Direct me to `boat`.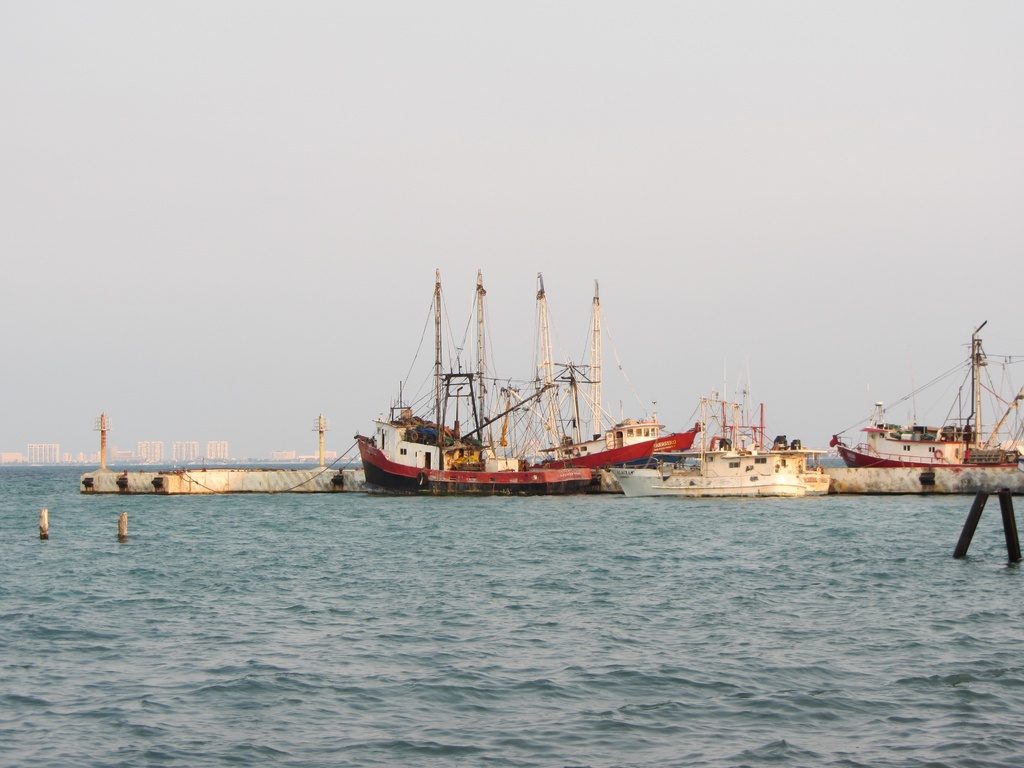
Direction: {"x1": 816, "y1": 318, "x2": 1023, "y2": 477}.
